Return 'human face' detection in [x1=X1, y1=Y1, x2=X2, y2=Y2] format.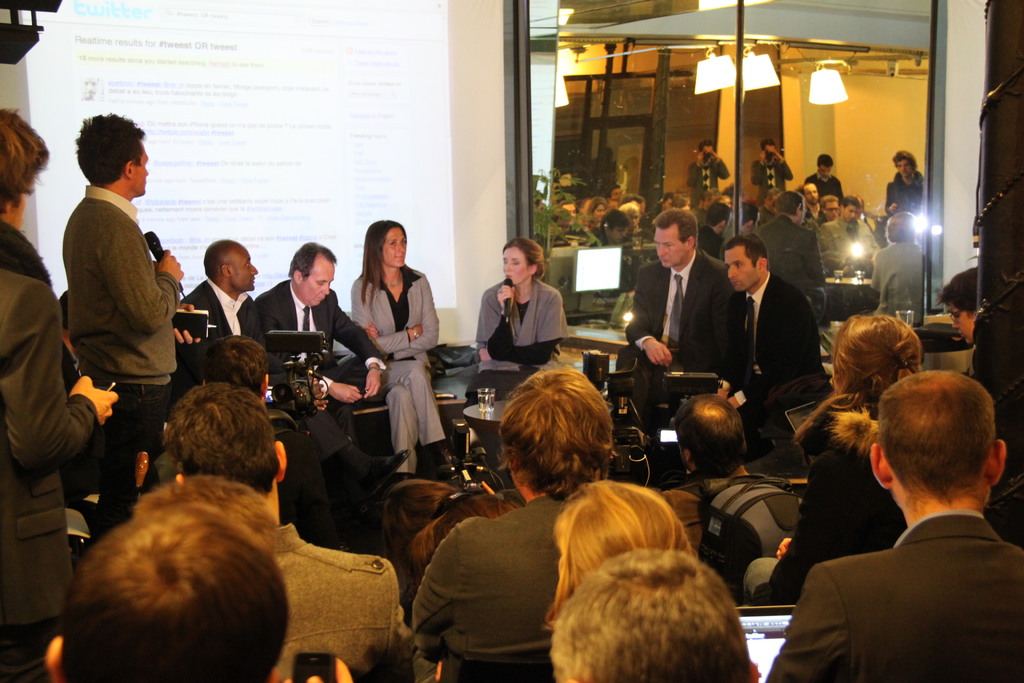
[x1=387, y1=226, x2=406, y2=267].
